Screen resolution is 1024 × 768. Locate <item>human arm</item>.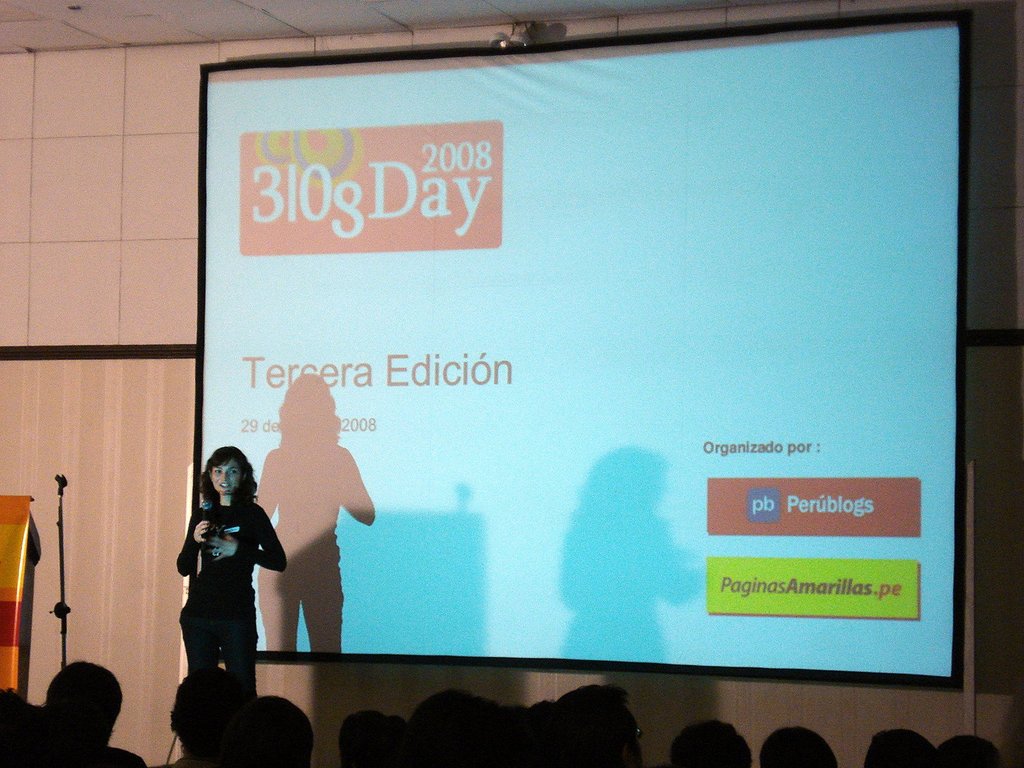
207/505/289/569.
